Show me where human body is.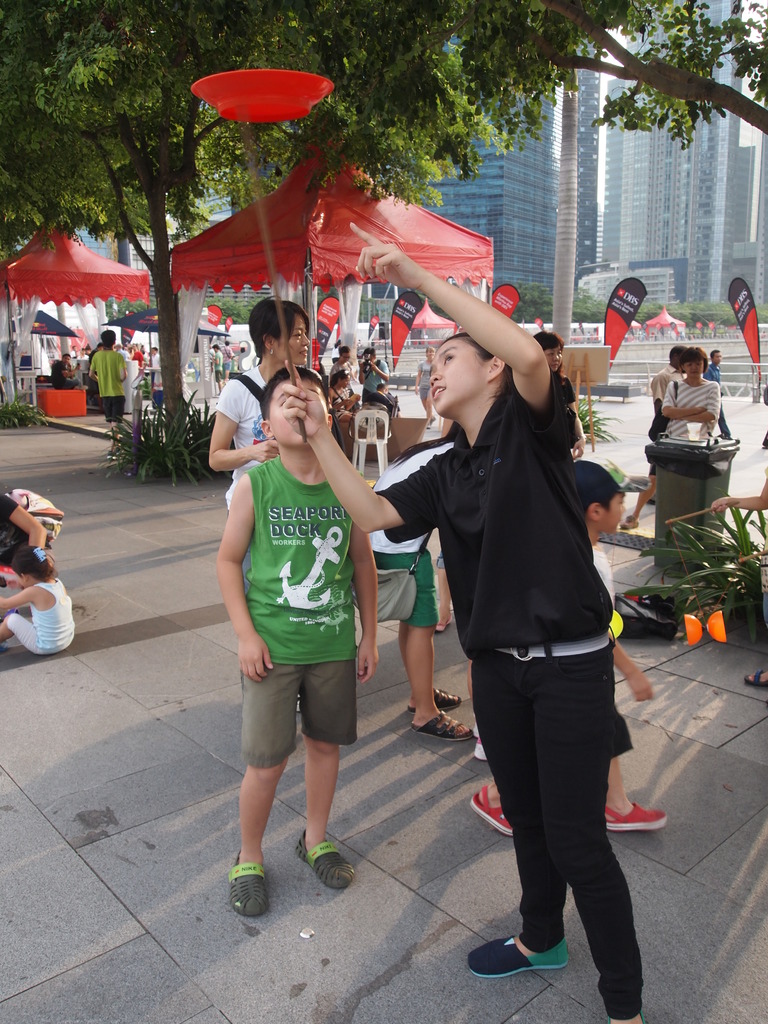
human body is at (559,376,589,461).
